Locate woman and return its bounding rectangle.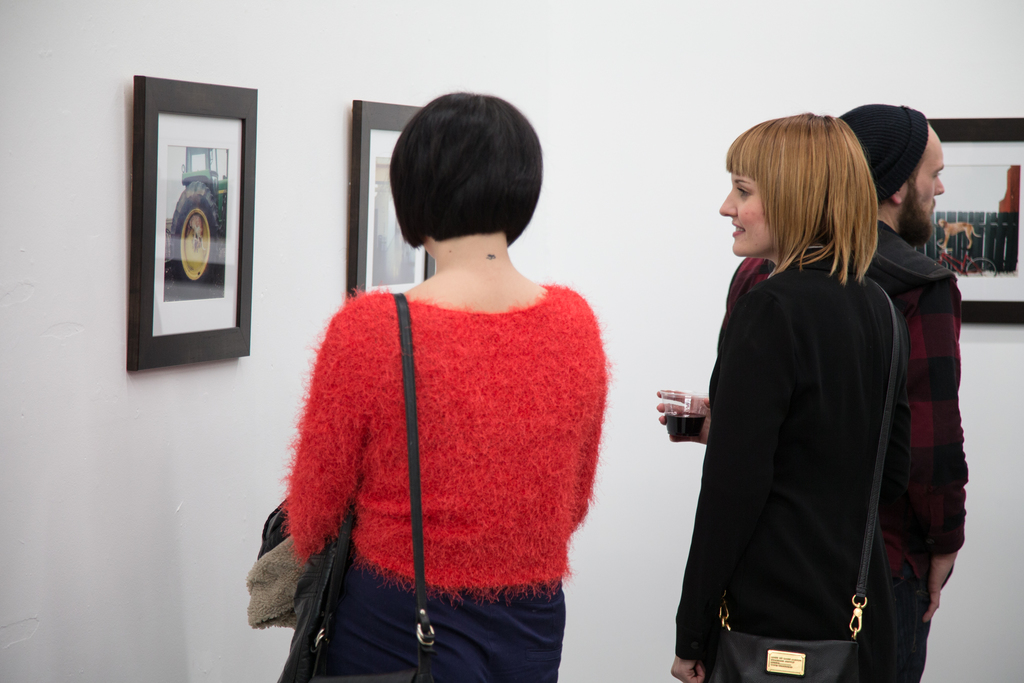
[x1=652, y1=110, x2=901, y2=682].
